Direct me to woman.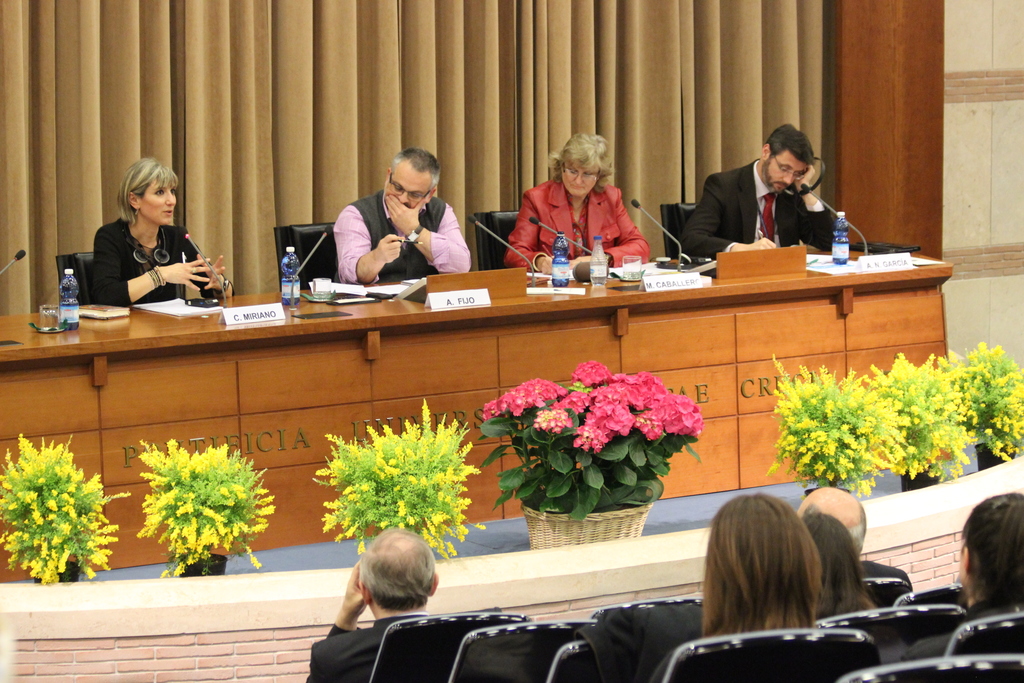
Direction: <bbox>87, 158, 247, 309</bbox>.
